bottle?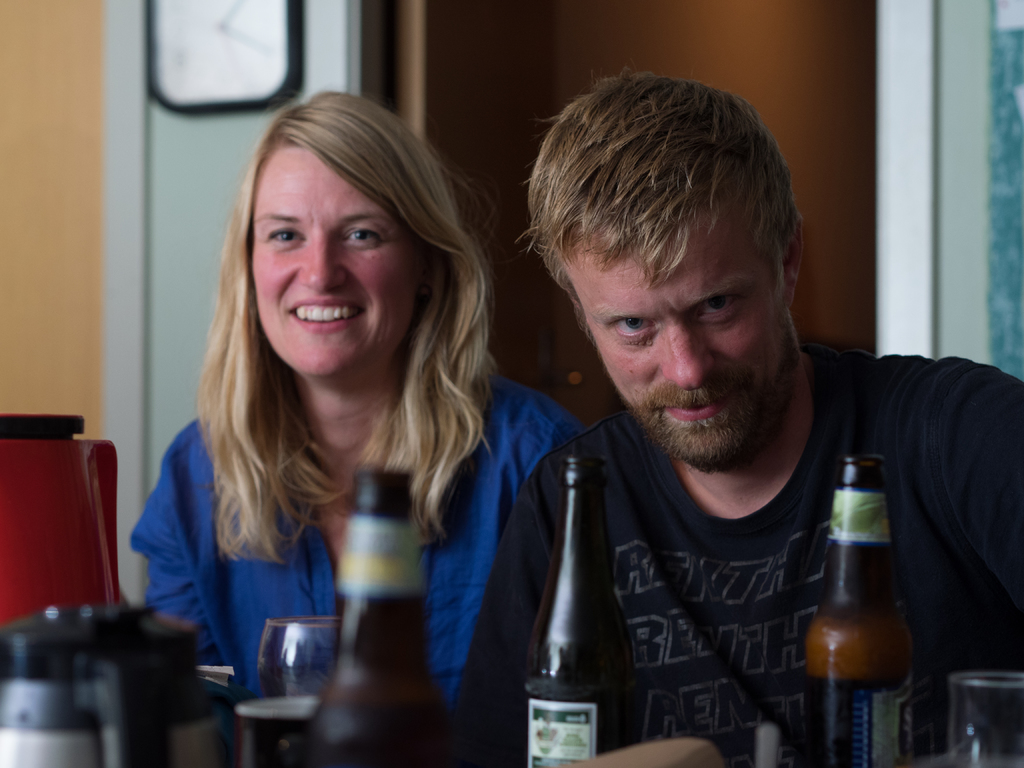
511 458 634 767
